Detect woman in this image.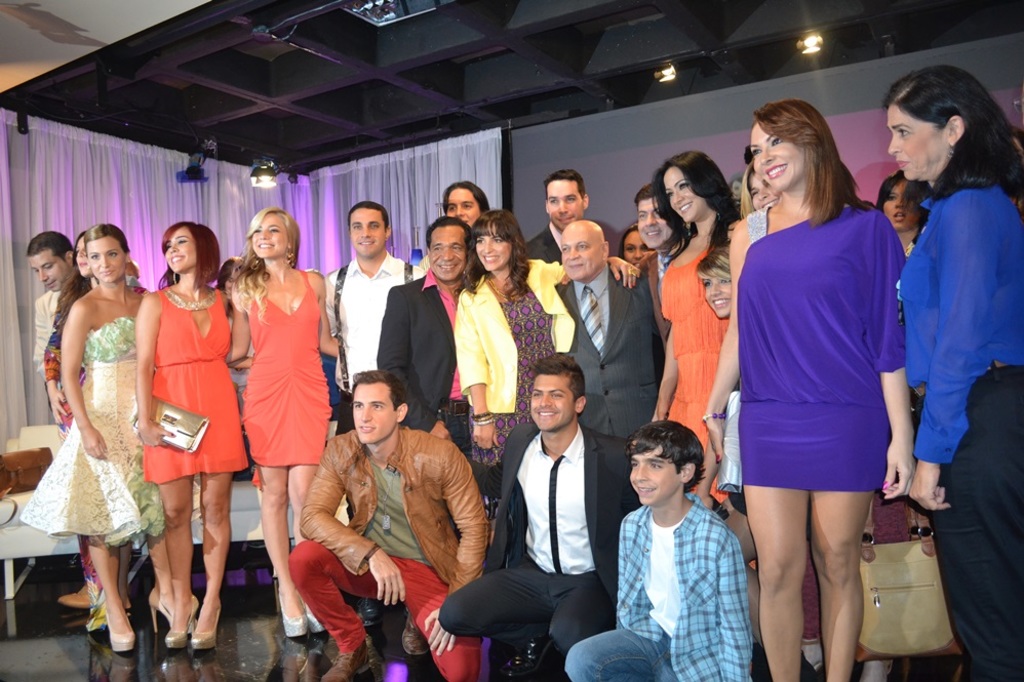
Detection: box(16, 219, 176, 652).
